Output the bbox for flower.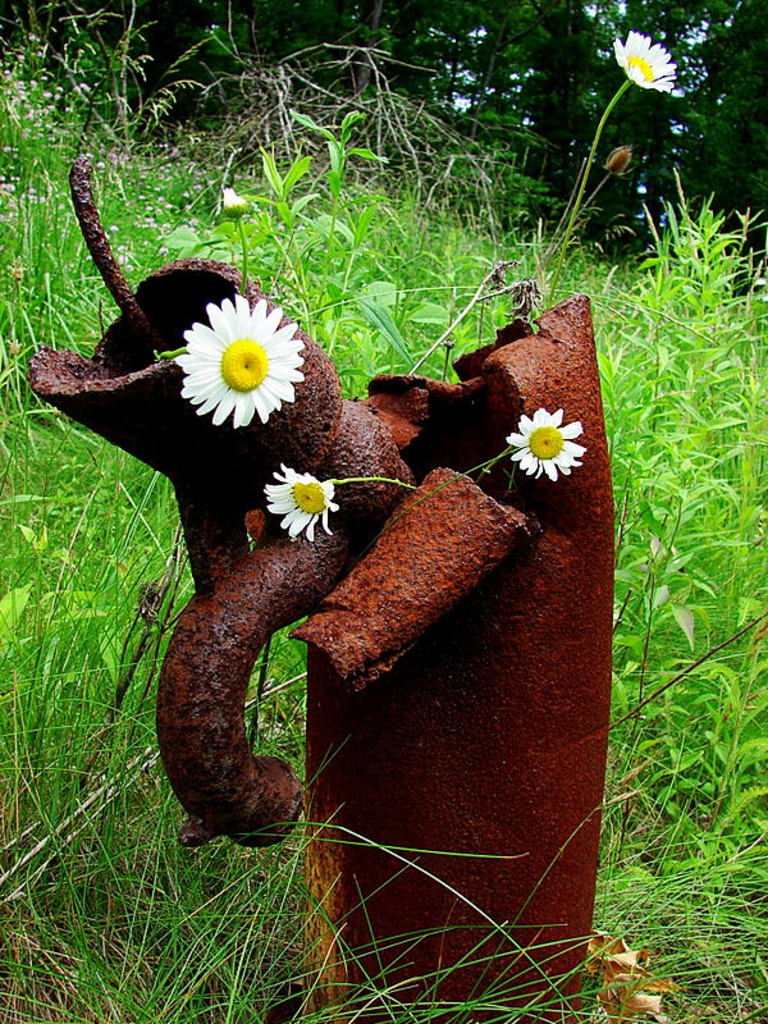
[220,183,251,212].
